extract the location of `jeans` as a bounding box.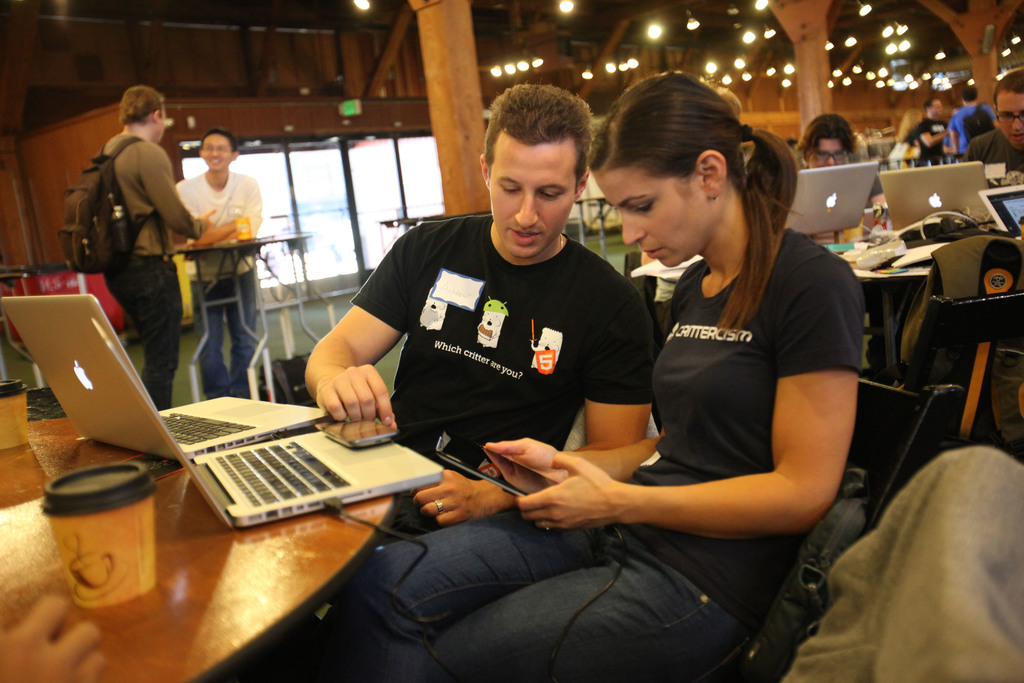
{"left": 93, "top": 268, "right": 183, "bottom": 403}.
